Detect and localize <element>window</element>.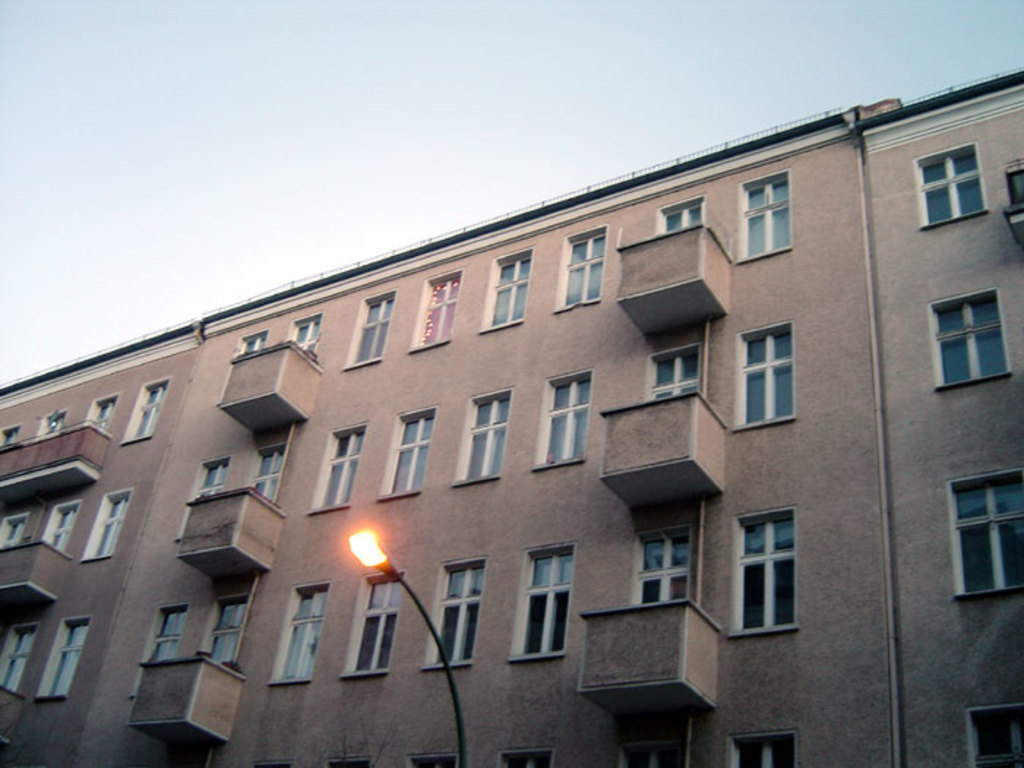
Localized at 123 374 174 445.
